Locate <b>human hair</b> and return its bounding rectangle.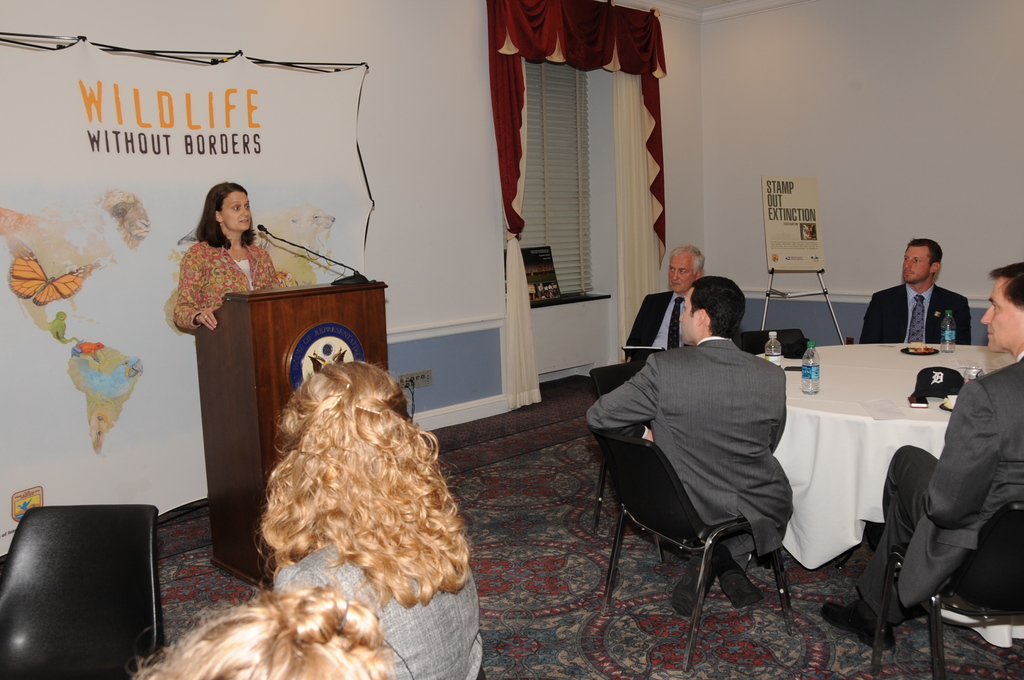
bbox=(240, 360, 476, 622).
